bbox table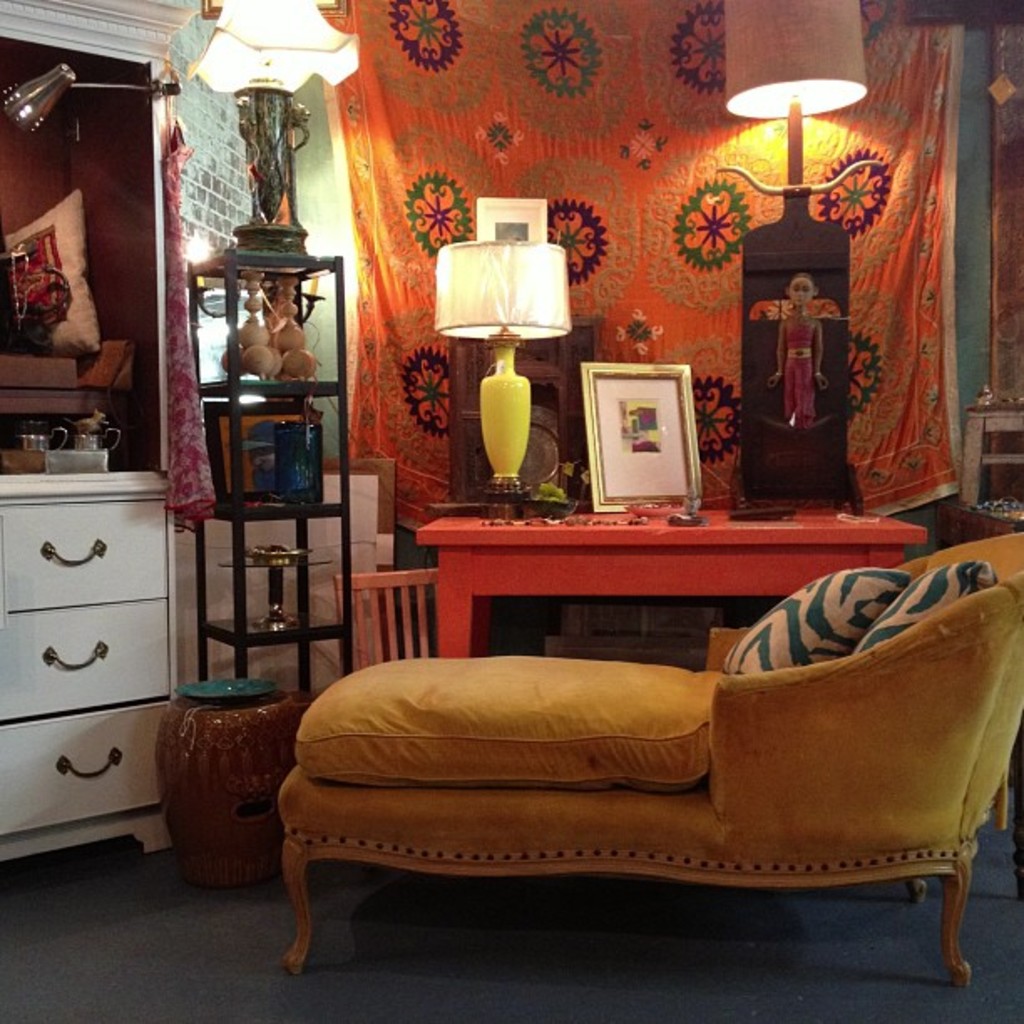
<box>417,504,934,659</box>
